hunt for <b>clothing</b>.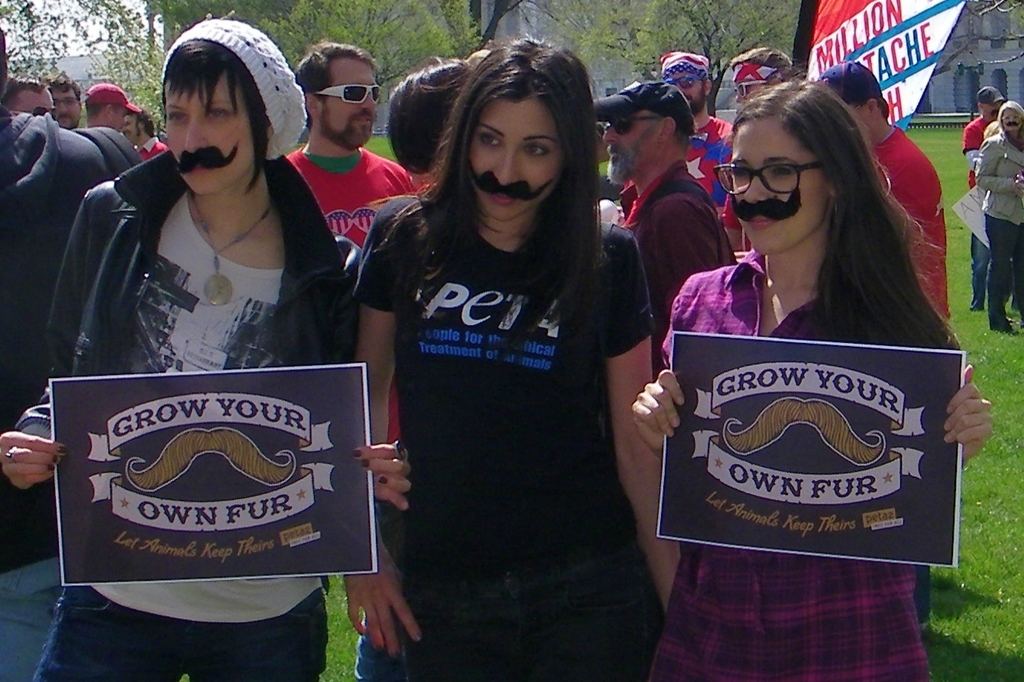
Hunted down at [352, 193, 669, 679].
